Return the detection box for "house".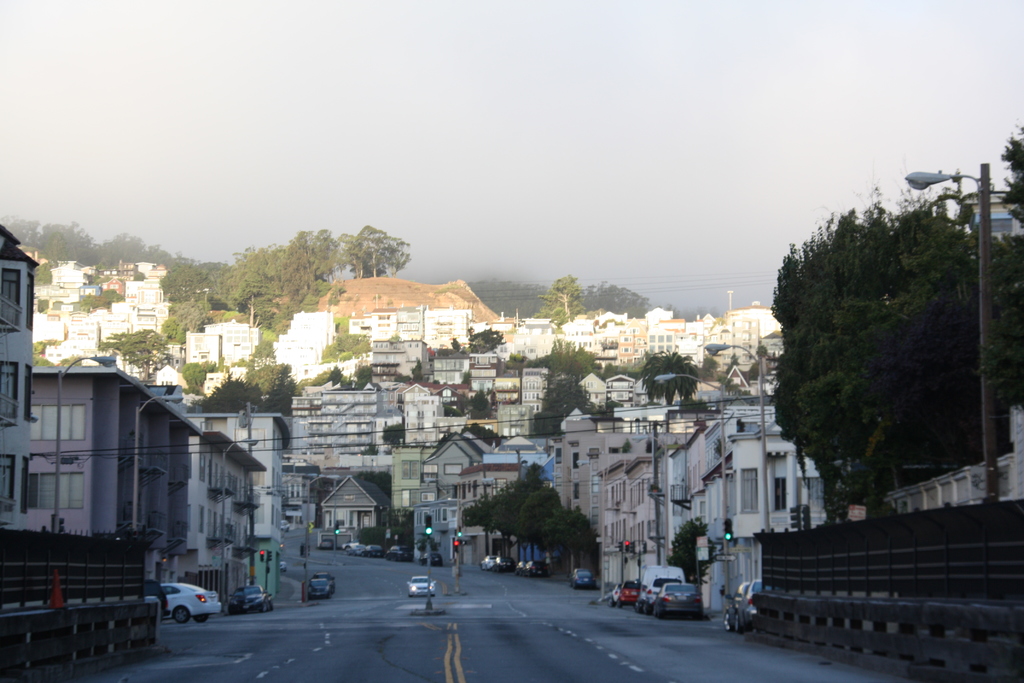
crop(465, 418, 493, 438).
